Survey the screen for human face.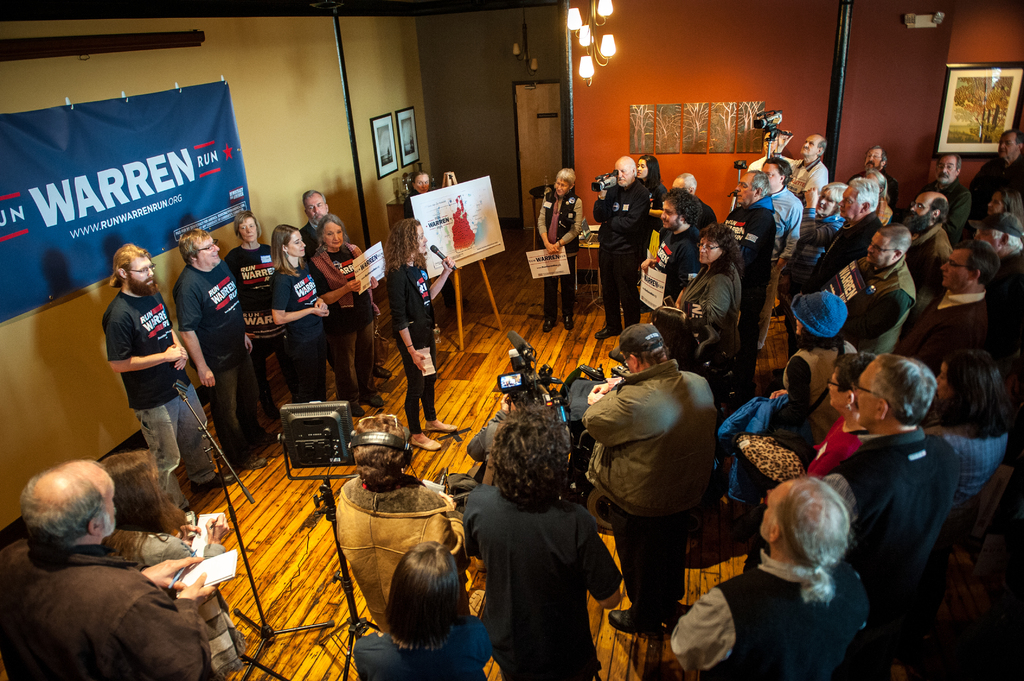
Survey found: locate(866, 230, 892, 262).
